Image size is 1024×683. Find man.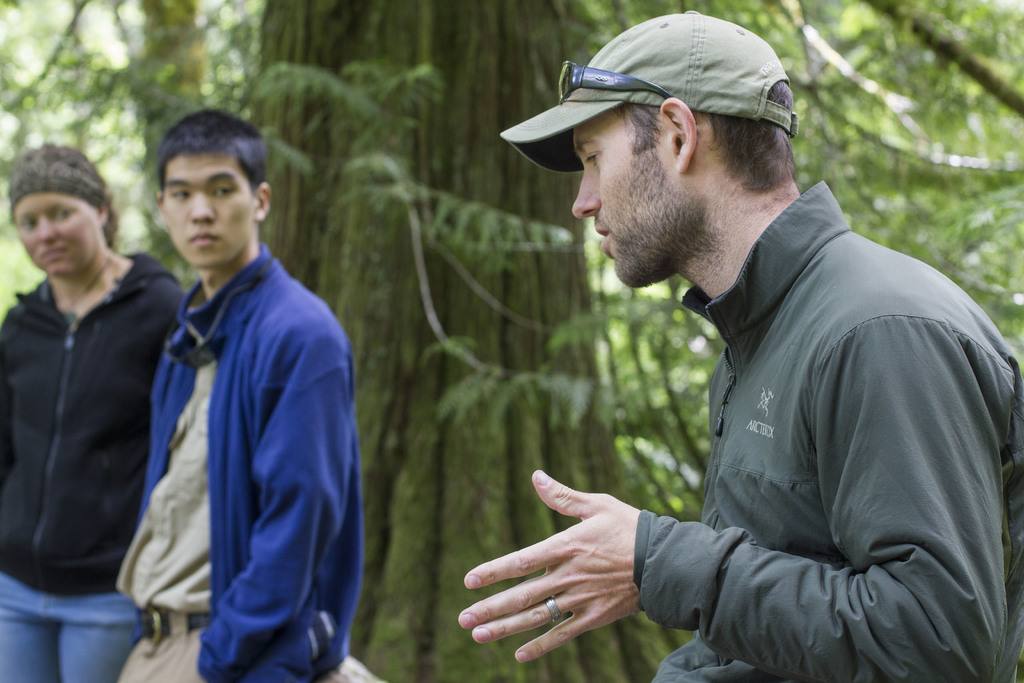
BBox(115, 106, 367, 682).
